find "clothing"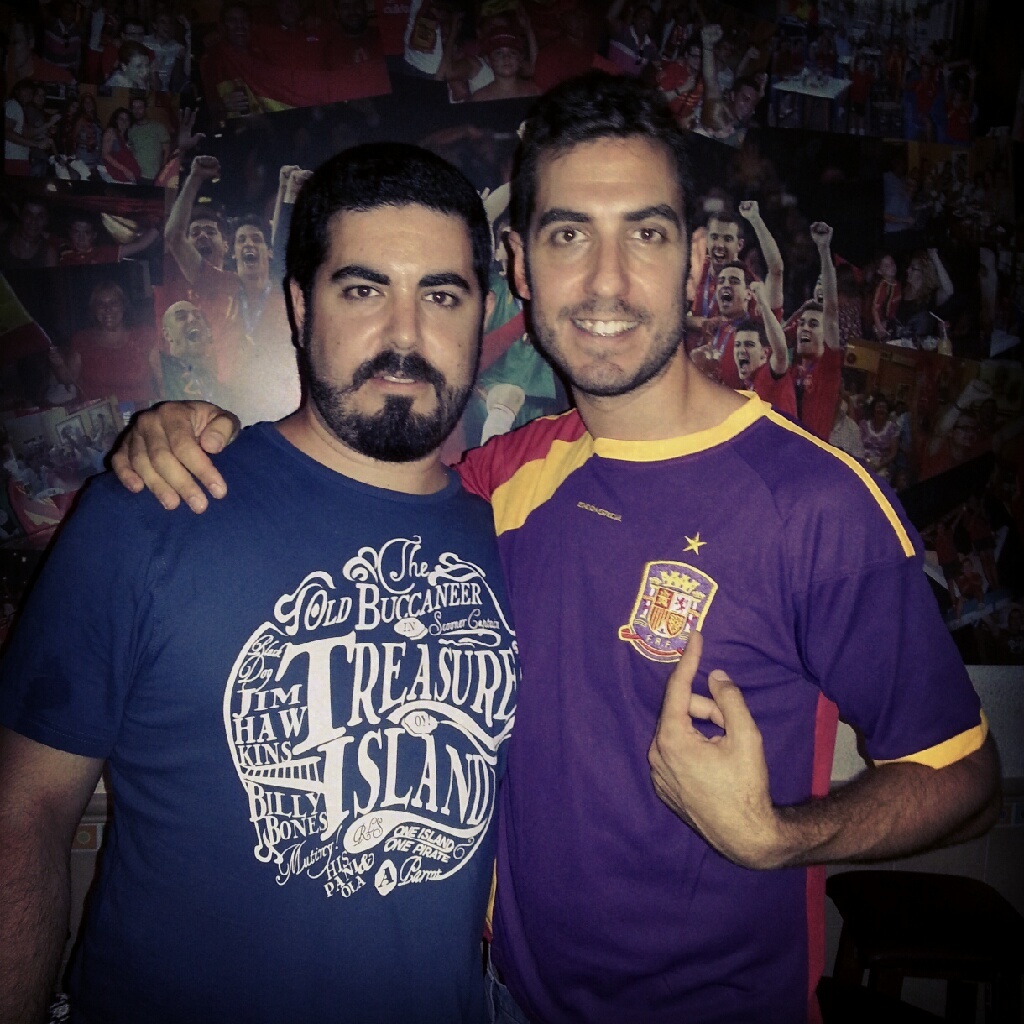
{"left": 0, "top": 395, "right": 544, "bottom": 1021}
